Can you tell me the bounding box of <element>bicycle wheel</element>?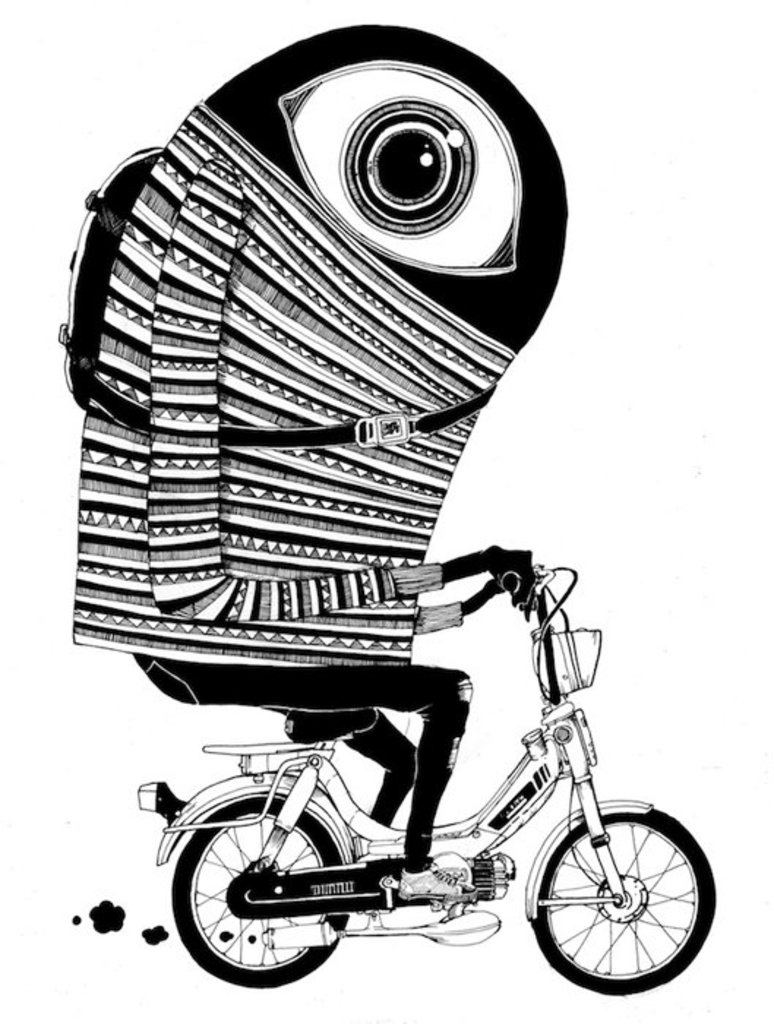
(524, 815, 717, 1002).
